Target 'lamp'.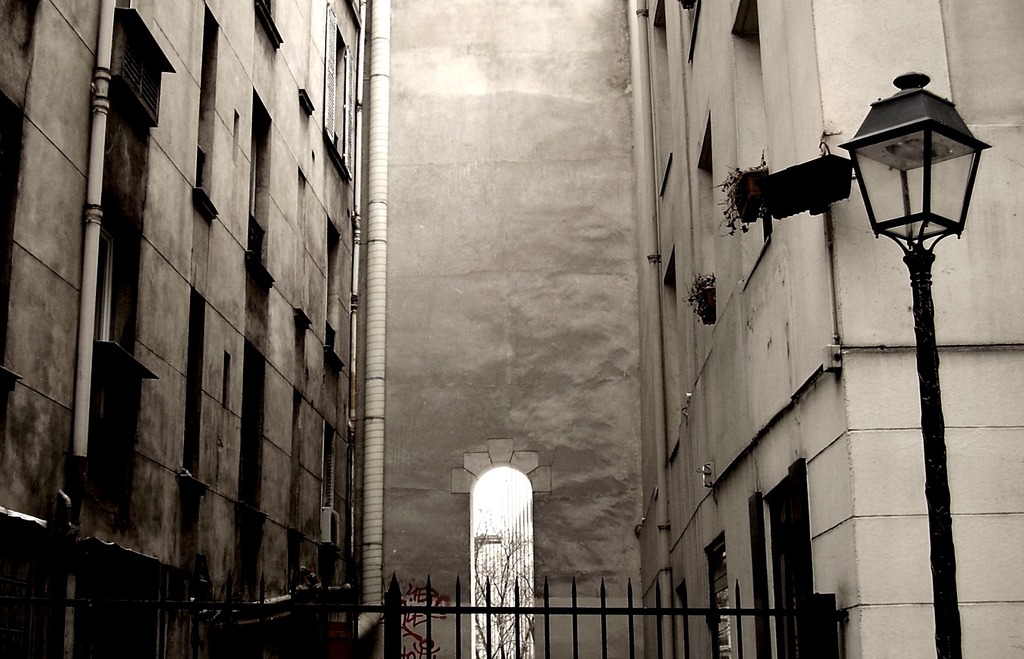
Target region: 839/72/991/260.
